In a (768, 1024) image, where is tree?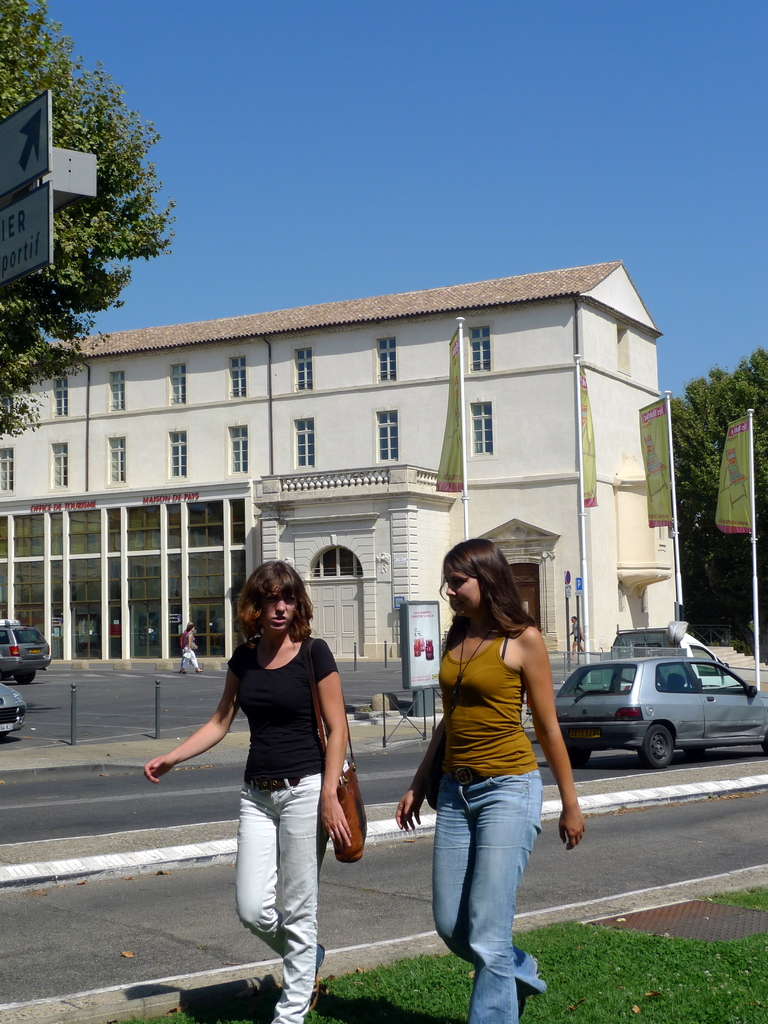
<box>667,344,767,667</box>.
